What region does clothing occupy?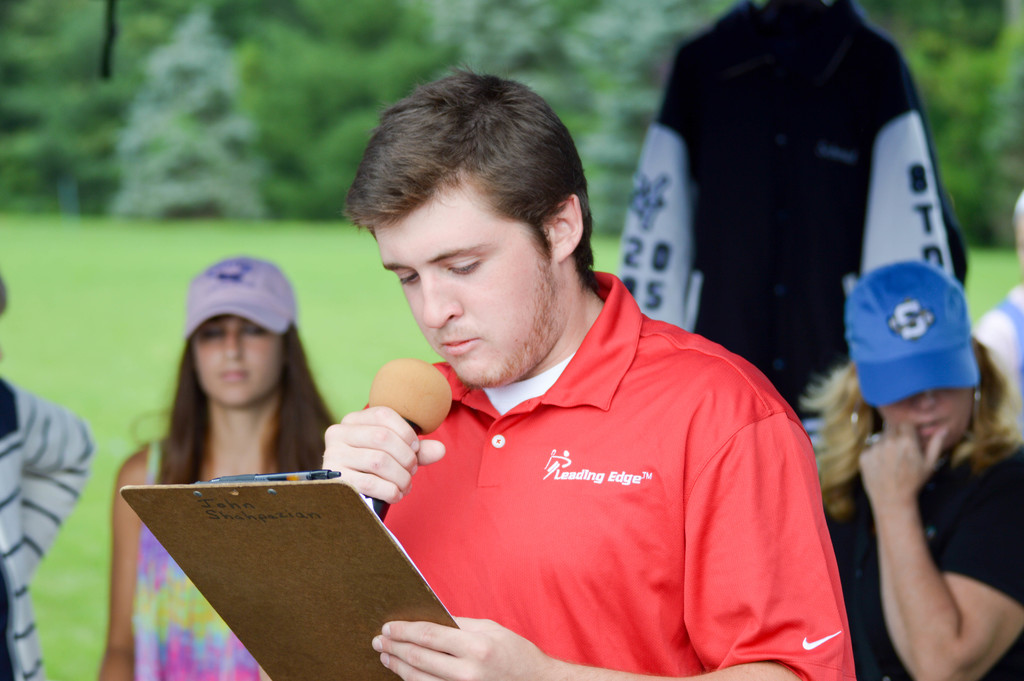
bbox(824, 436, 1023, 680).
